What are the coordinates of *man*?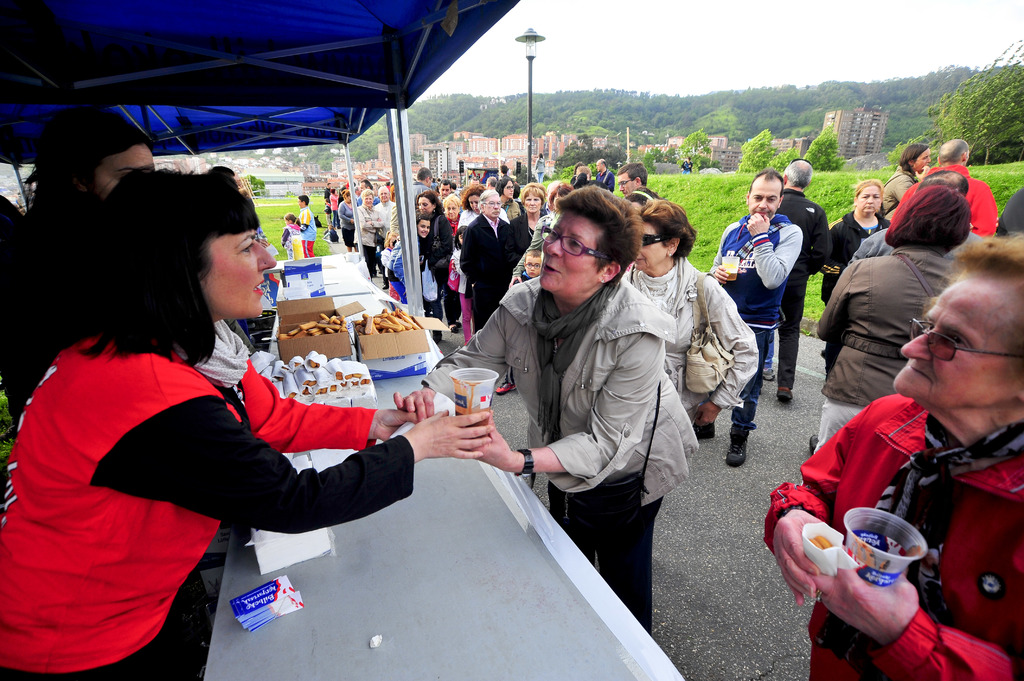
x1=437, y1=180, x2=453, y2=204.
